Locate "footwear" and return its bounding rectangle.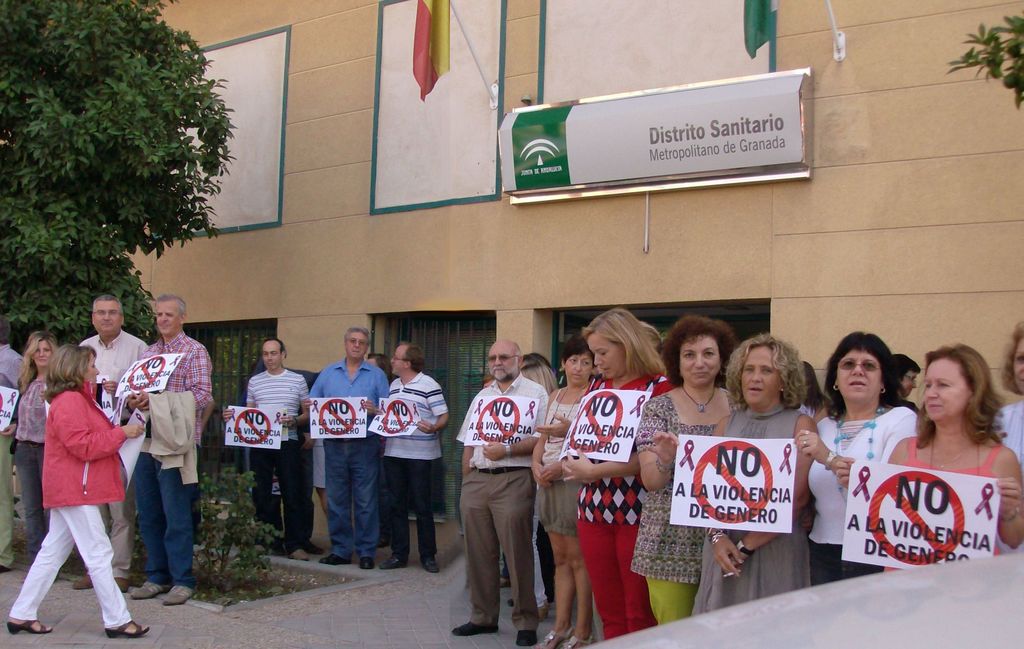
detection(5, 616, 52, 634).
